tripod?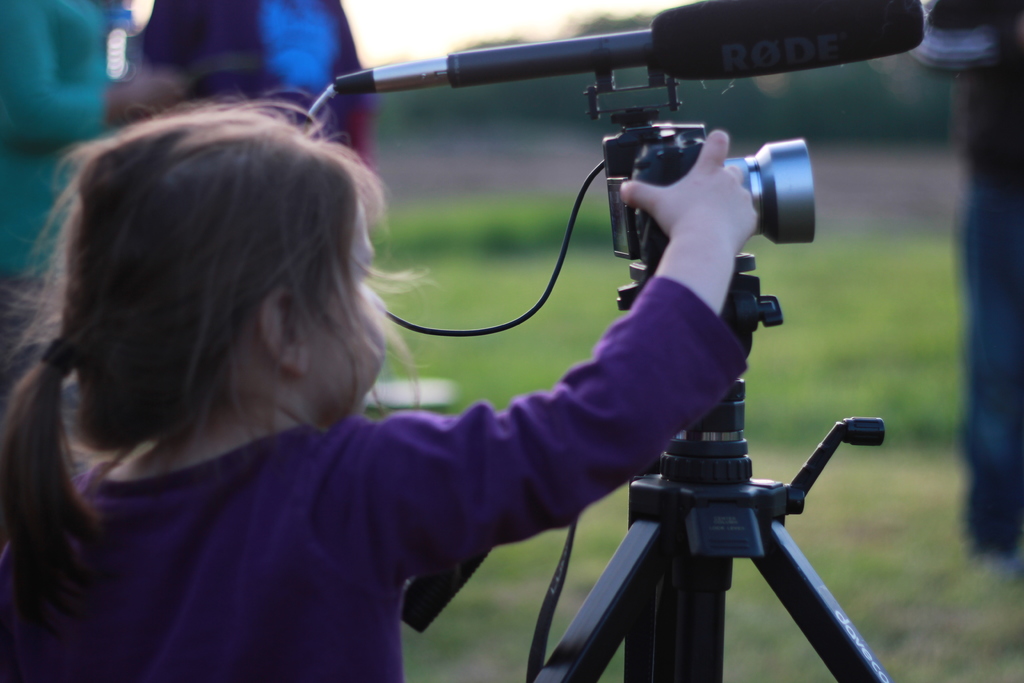
(519,265,911,682)
